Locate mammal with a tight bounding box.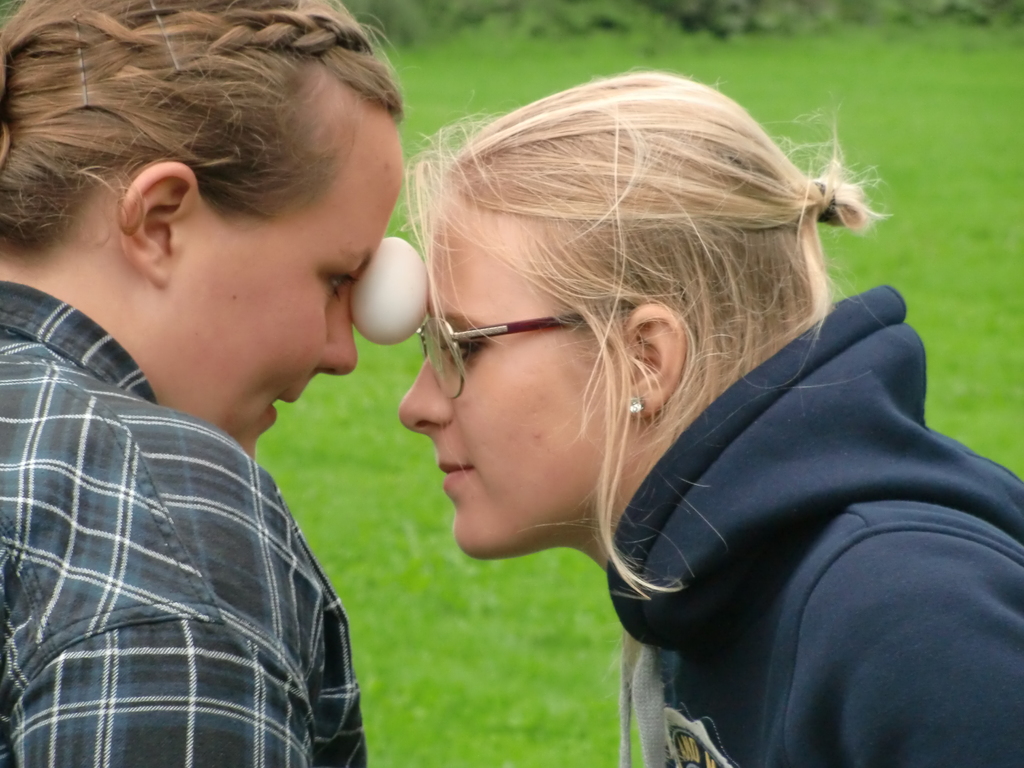
(395,63,1023,767).
